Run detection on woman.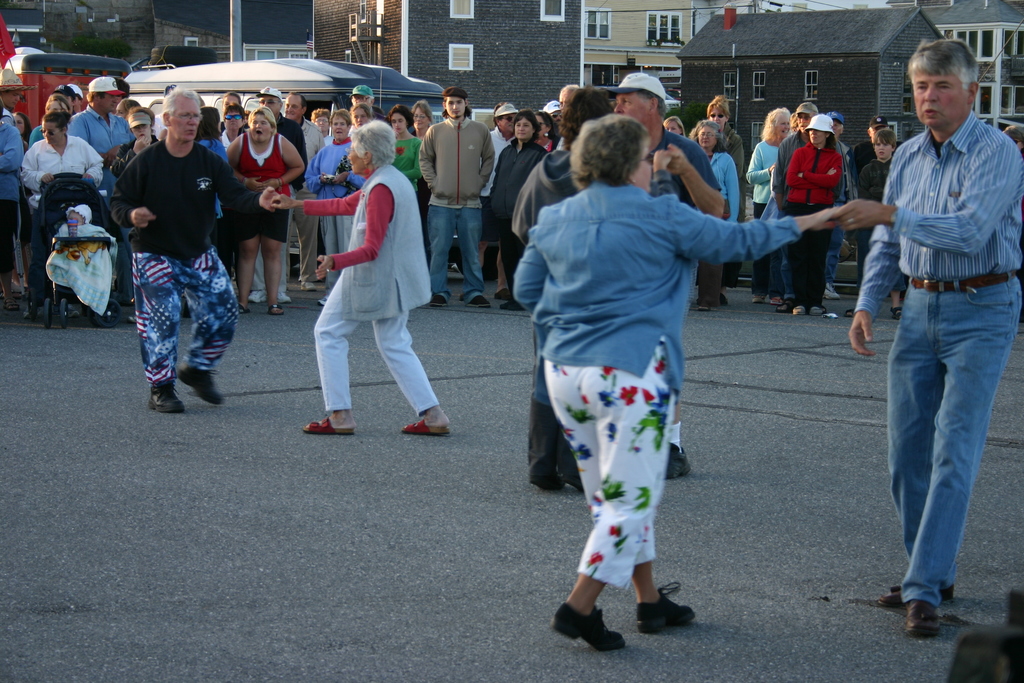
Result: [left=224, top=104, right=308, bottom=320].
